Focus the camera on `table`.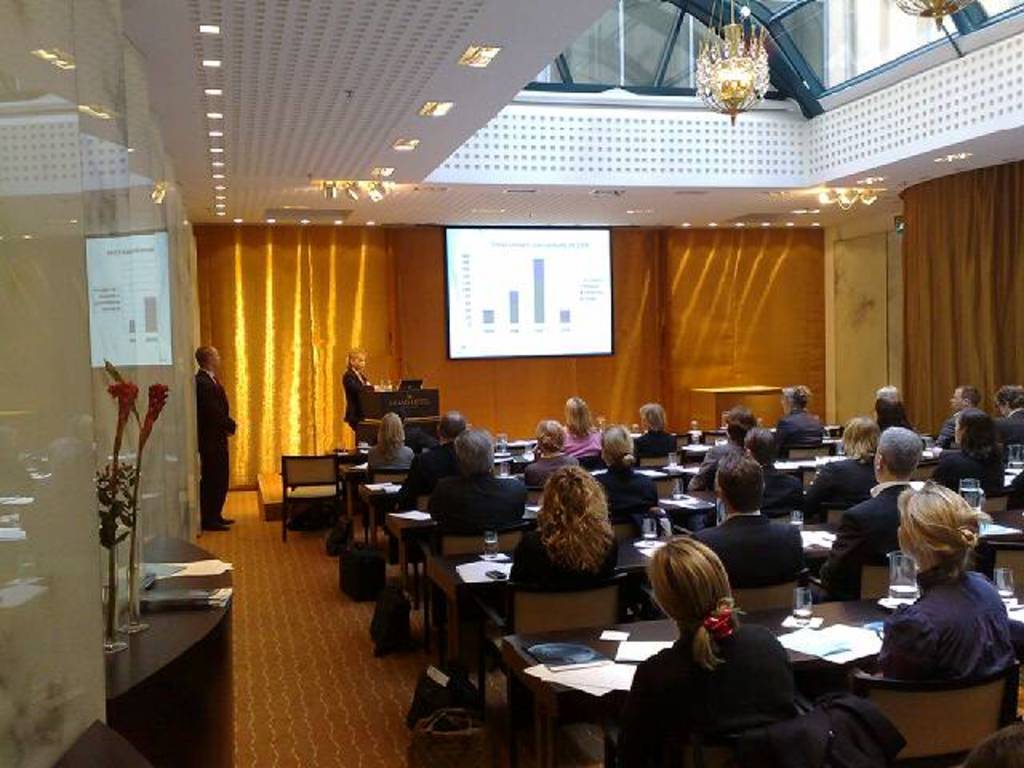
Focus region: left=419, top=499, right=1022, bottom=683.
